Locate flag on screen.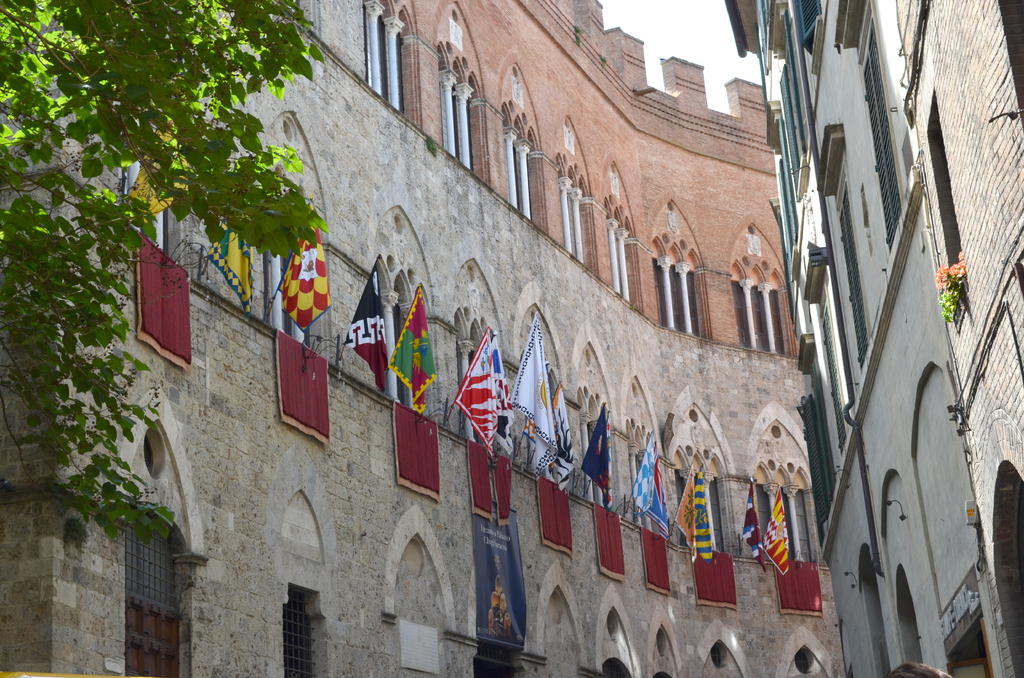
On screen at (left=387, top=282, right=451, bottom=414).
